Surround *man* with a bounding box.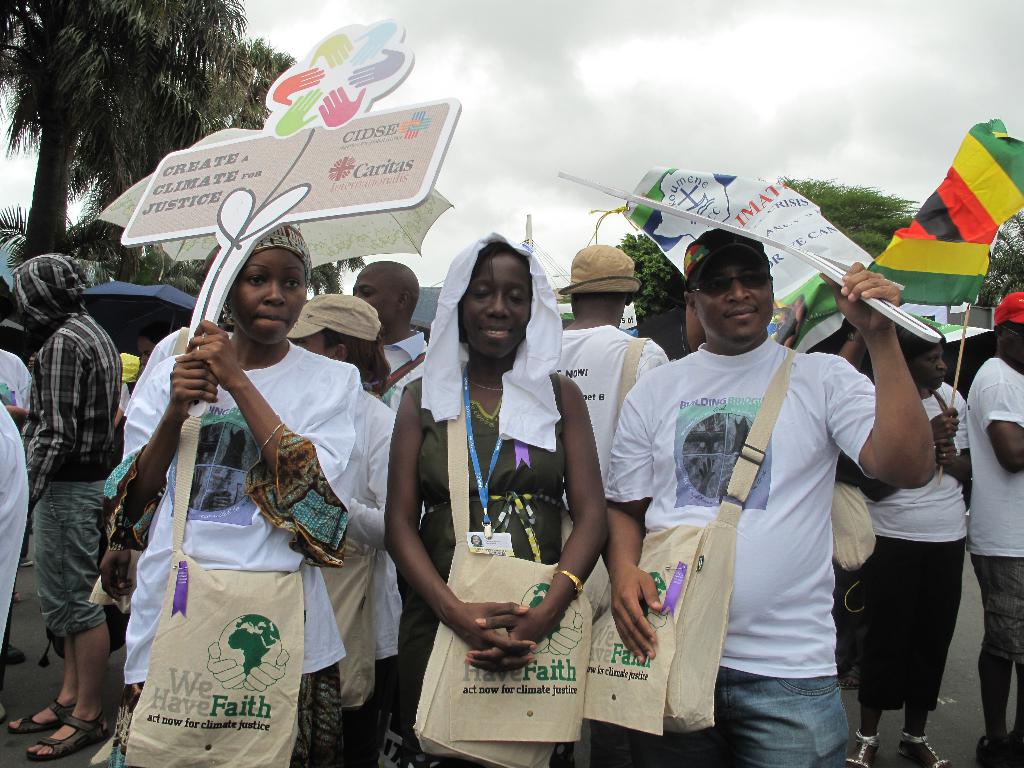
[x1=349, y1=262, x2=432, y2=399].
